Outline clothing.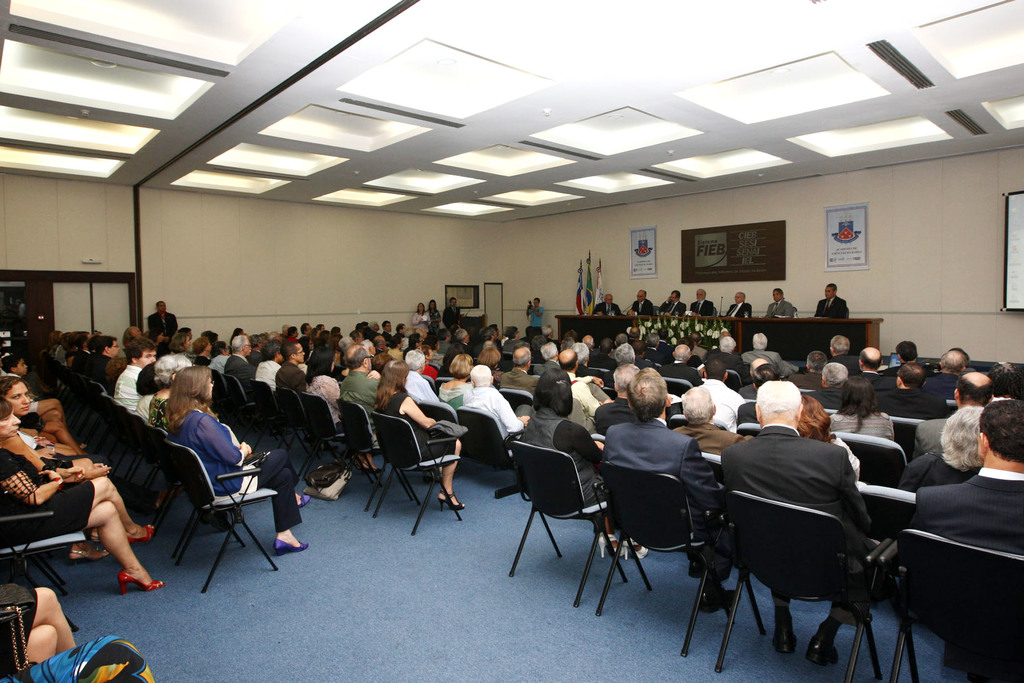
Outline: 663 425 752 456.
